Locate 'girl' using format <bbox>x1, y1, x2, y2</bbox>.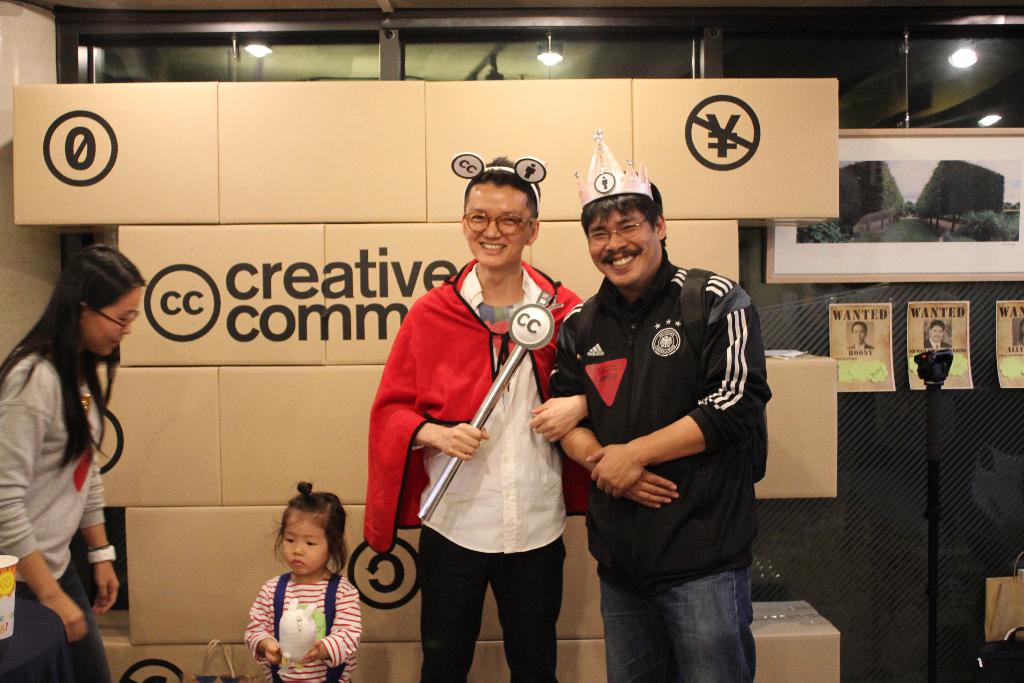
<bbox>243, 477, 362, 682</bbox>.
